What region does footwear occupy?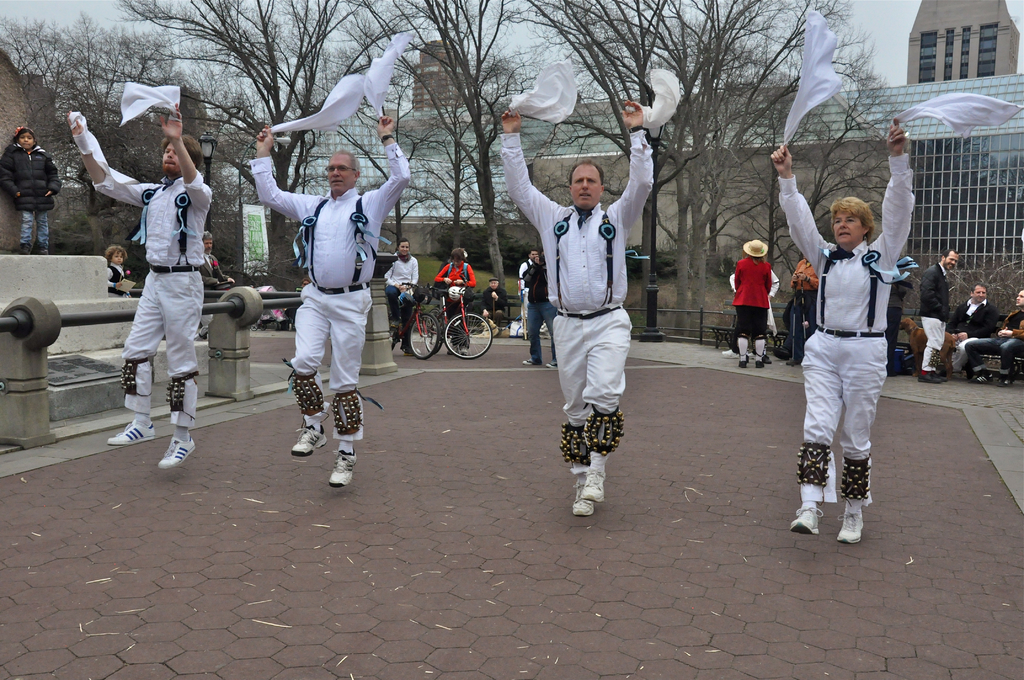
{"x1": 755, "y1": 359, "x2": 765, "y2": 370}.
